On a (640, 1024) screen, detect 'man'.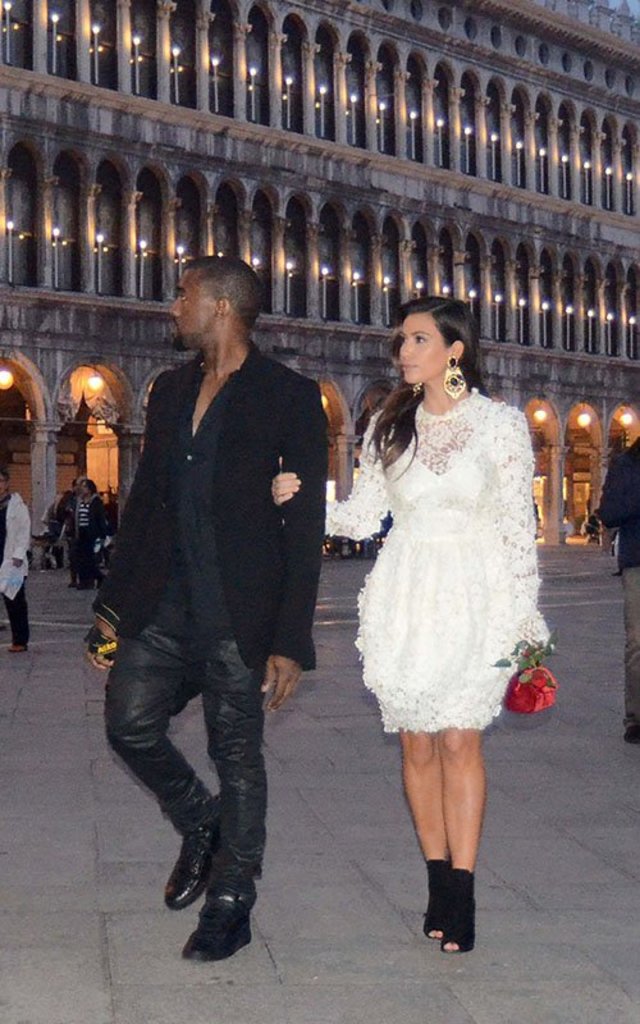
90, 239, 333, 959.
